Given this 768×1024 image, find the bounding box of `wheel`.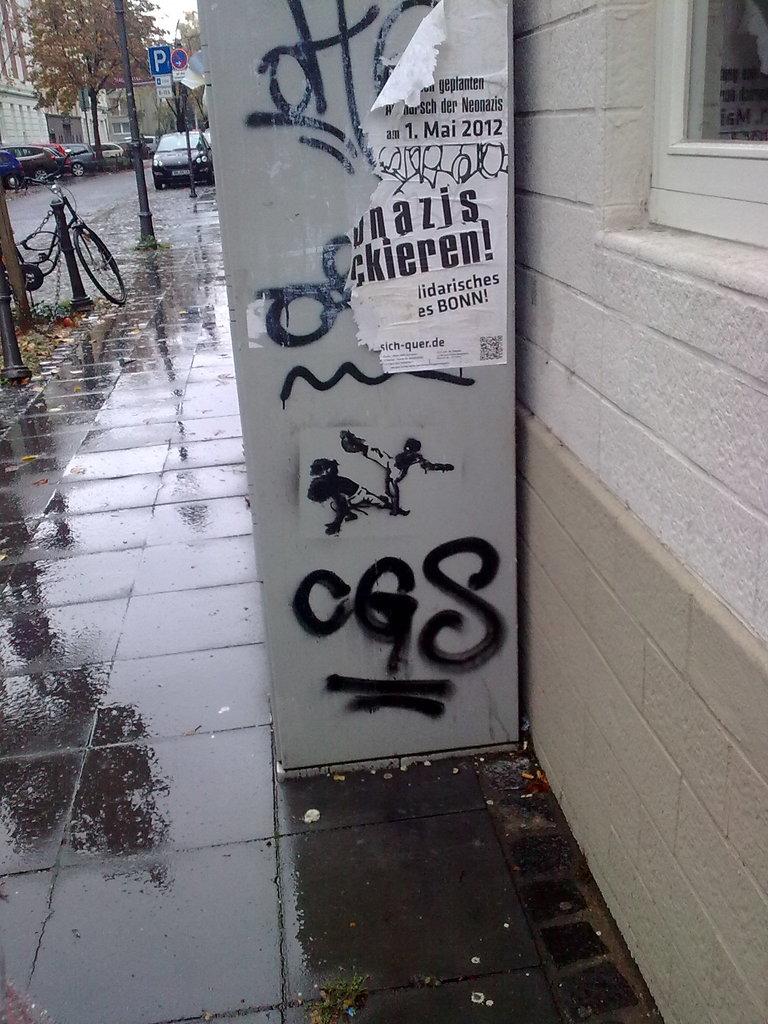
(left=74, top=226, right=122, bottom=307).
